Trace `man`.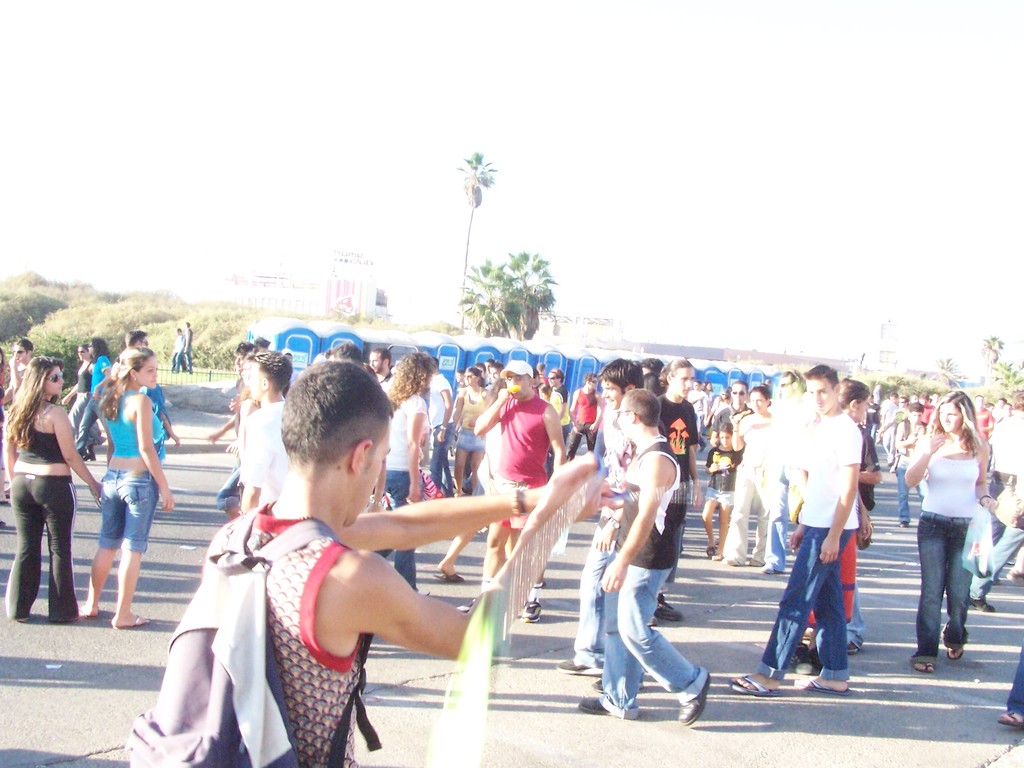
Traced to x1=567 y1=374 x2=601 y2=460.
